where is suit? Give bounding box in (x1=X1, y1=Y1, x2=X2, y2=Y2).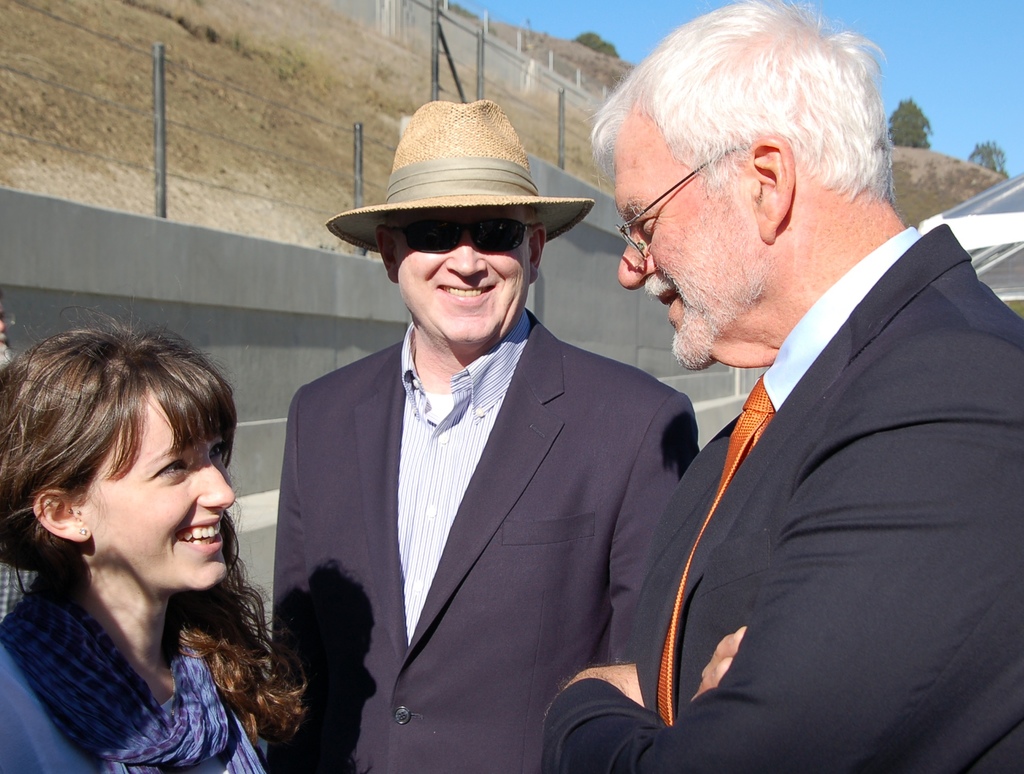
(x1=538, y1=224, x2=1023, y2=773).
